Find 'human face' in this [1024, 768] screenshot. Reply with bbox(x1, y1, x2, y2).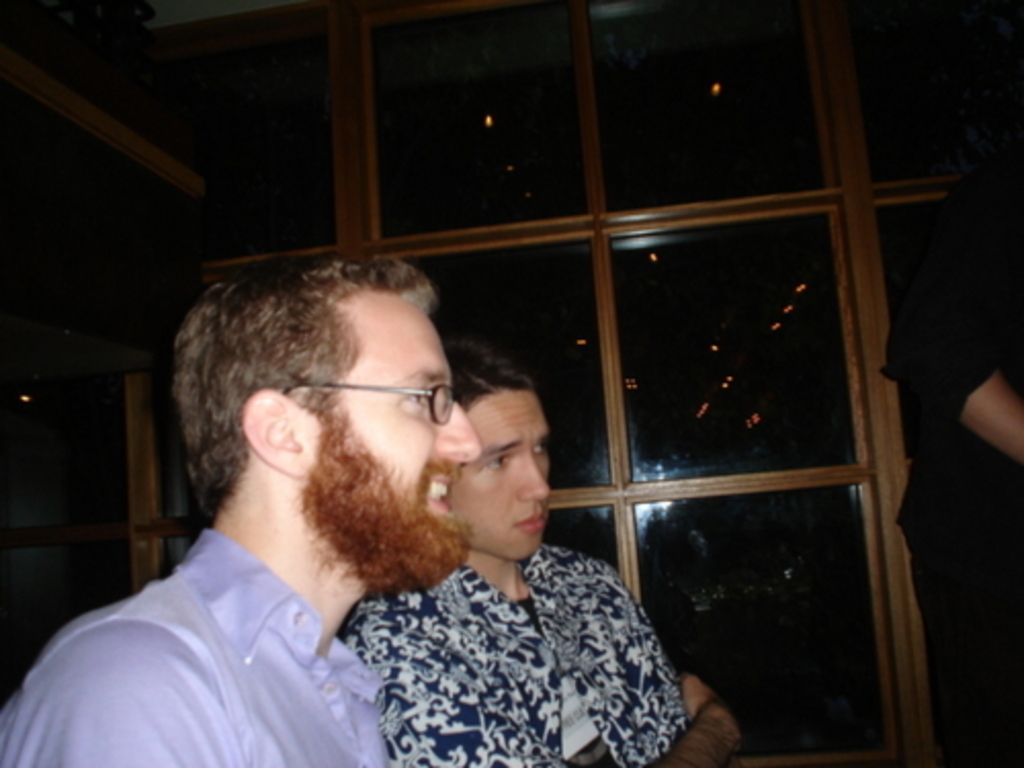
bbox(305, 285, 475, 569).
